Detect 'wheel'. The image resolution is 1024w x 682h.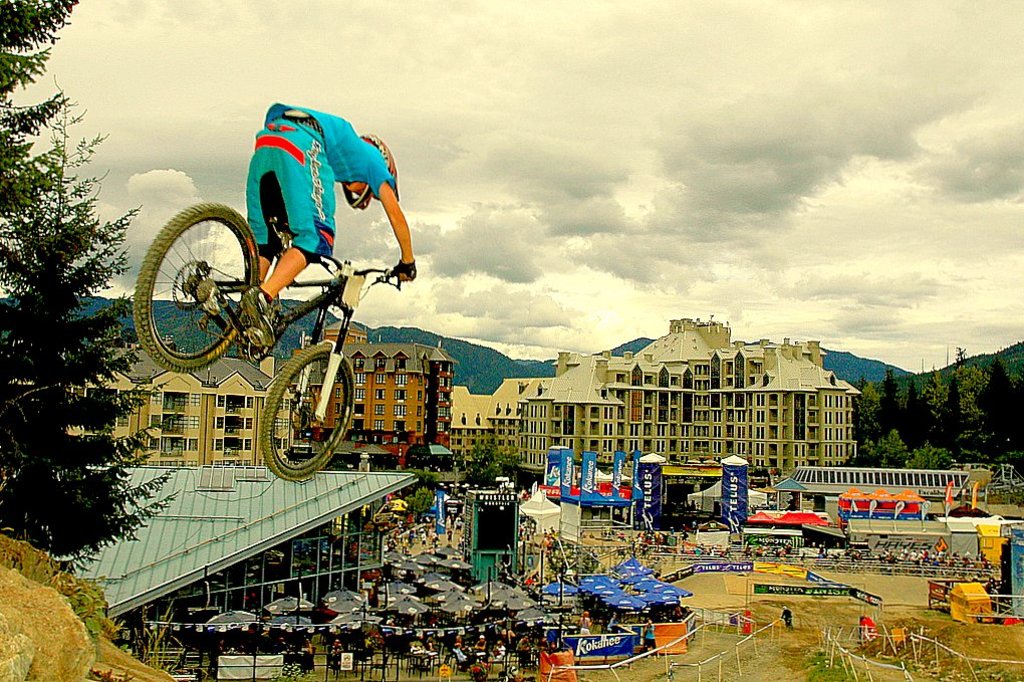
box=[134, 197, 262, 379].
